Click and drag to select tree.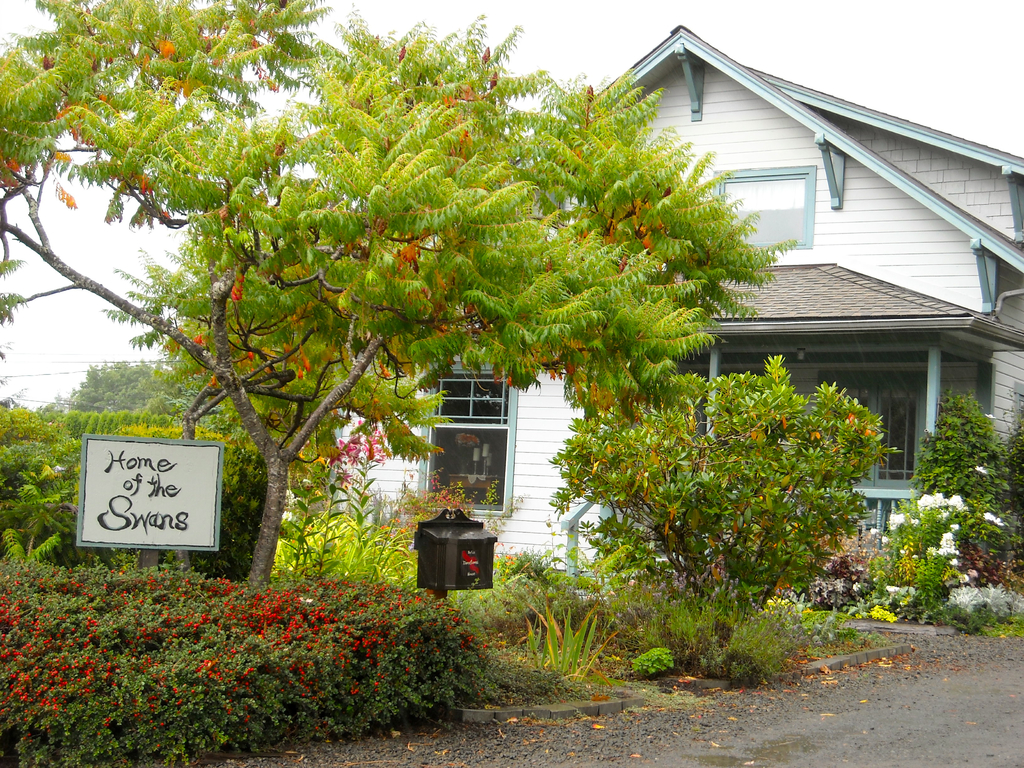
Selection: (911, 395, 1023, 611).
